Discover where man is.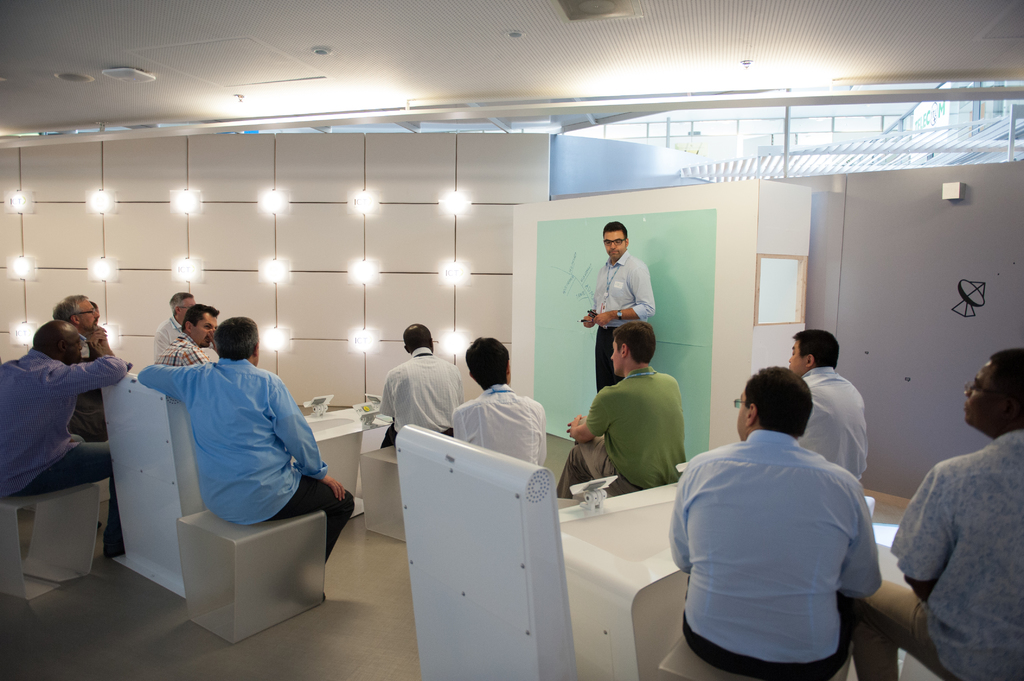
Discovered at {"x1": 581, "y1": 223, "x2": 656, "y2": 392}.
